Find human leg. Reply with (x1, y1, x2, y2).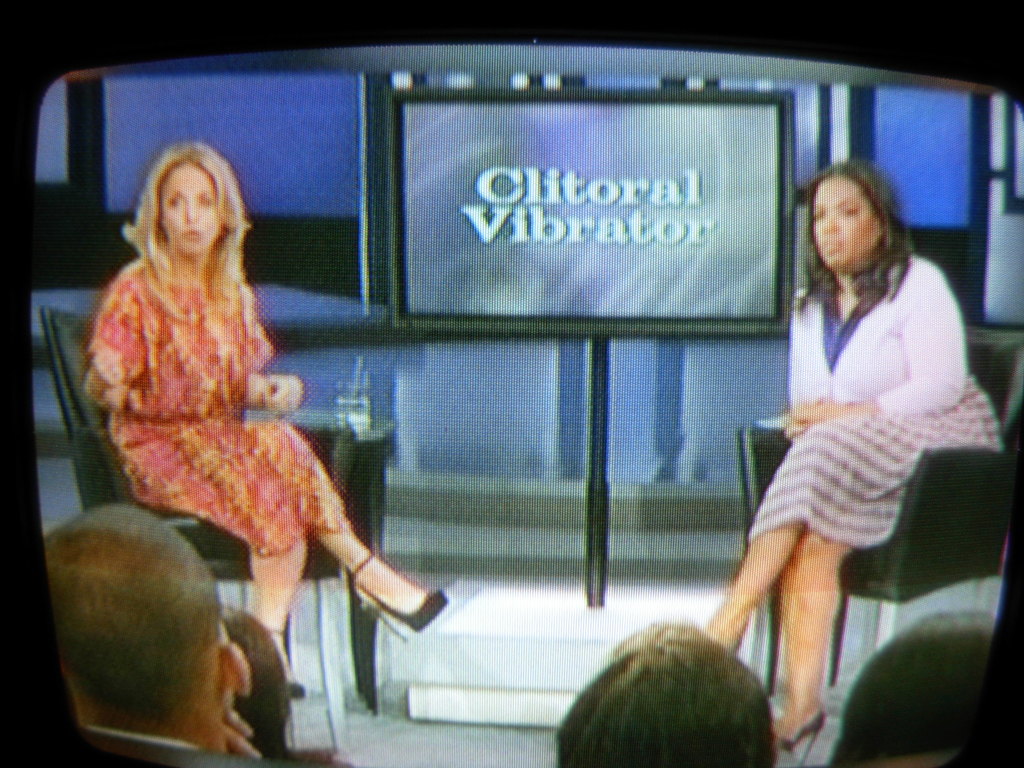
(222, 419, 440, 634).
